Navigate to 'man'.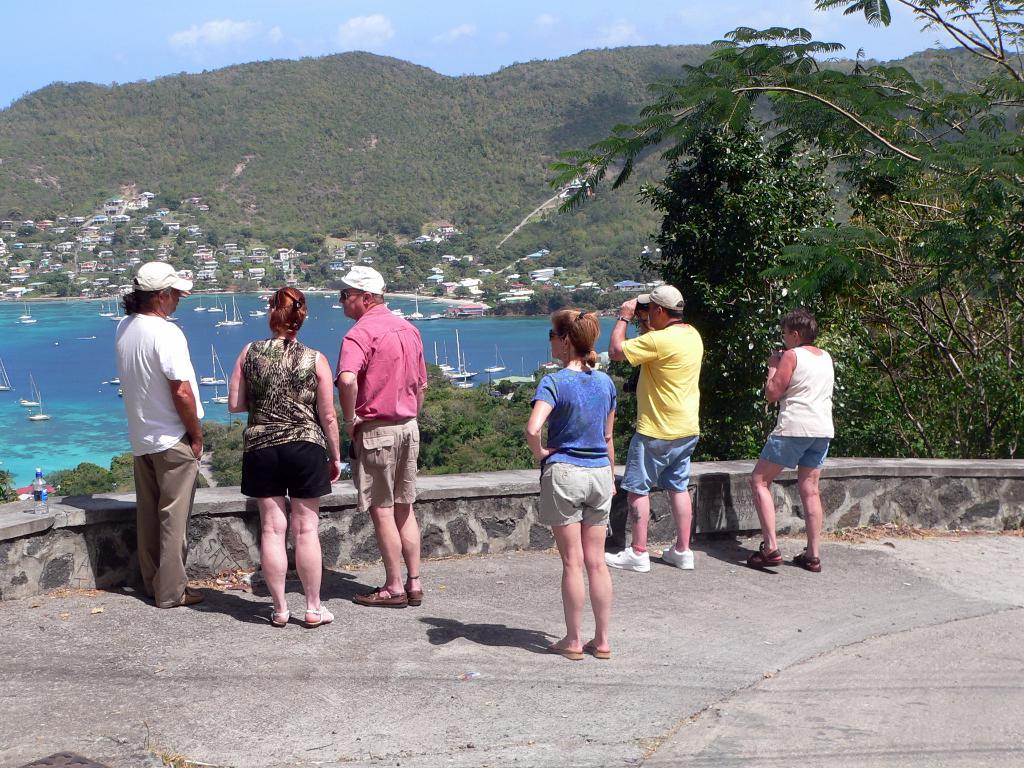
Navigation target: {"left": 103, "top": 263, "right": 204, "bottom": 609}.
